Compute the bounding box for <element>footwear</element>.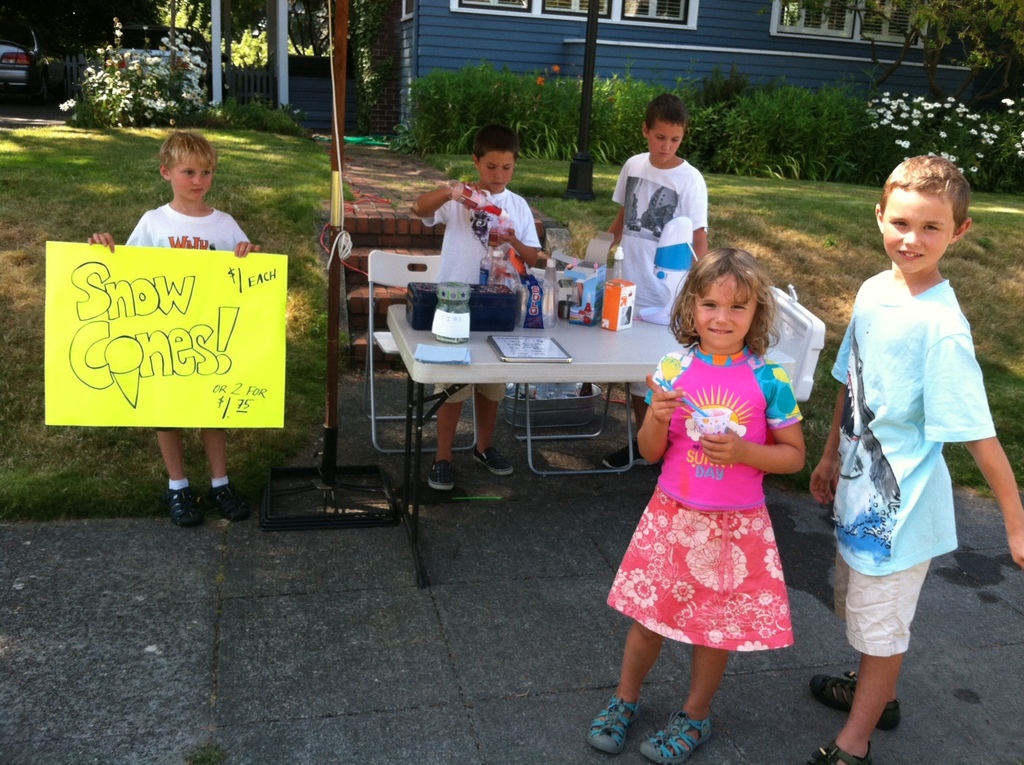
crop(476, 447, 512, 474).
